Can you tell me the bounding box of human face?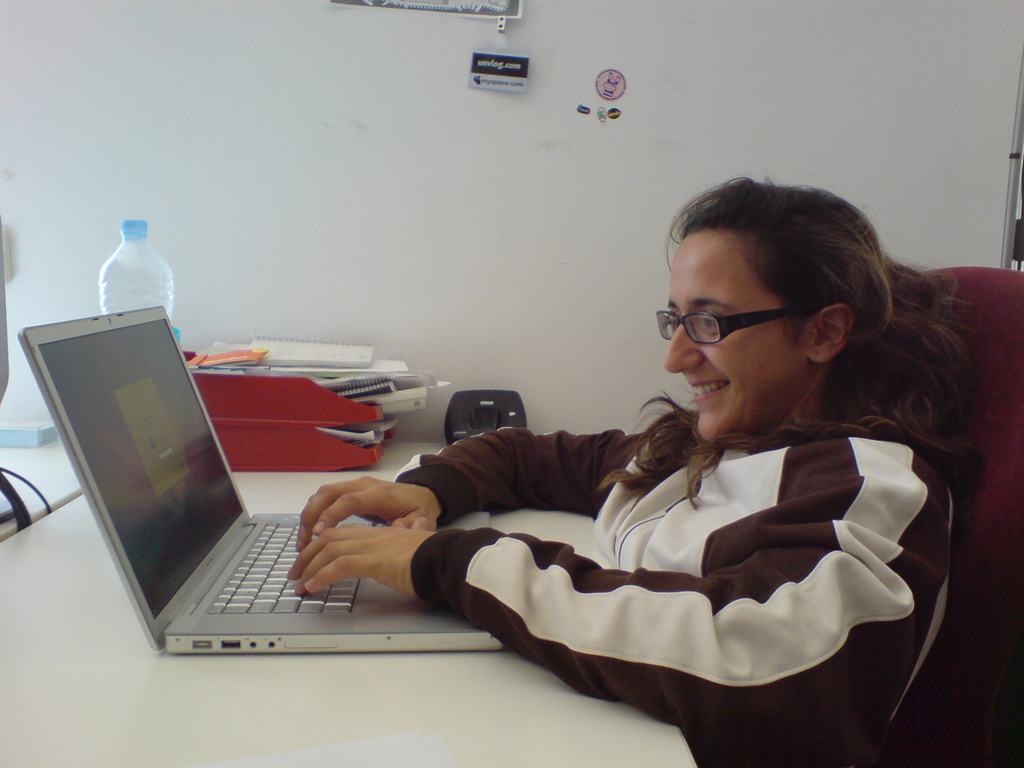
{"left": 659, "top": 229, "right": 797, "bottom": 452}.
